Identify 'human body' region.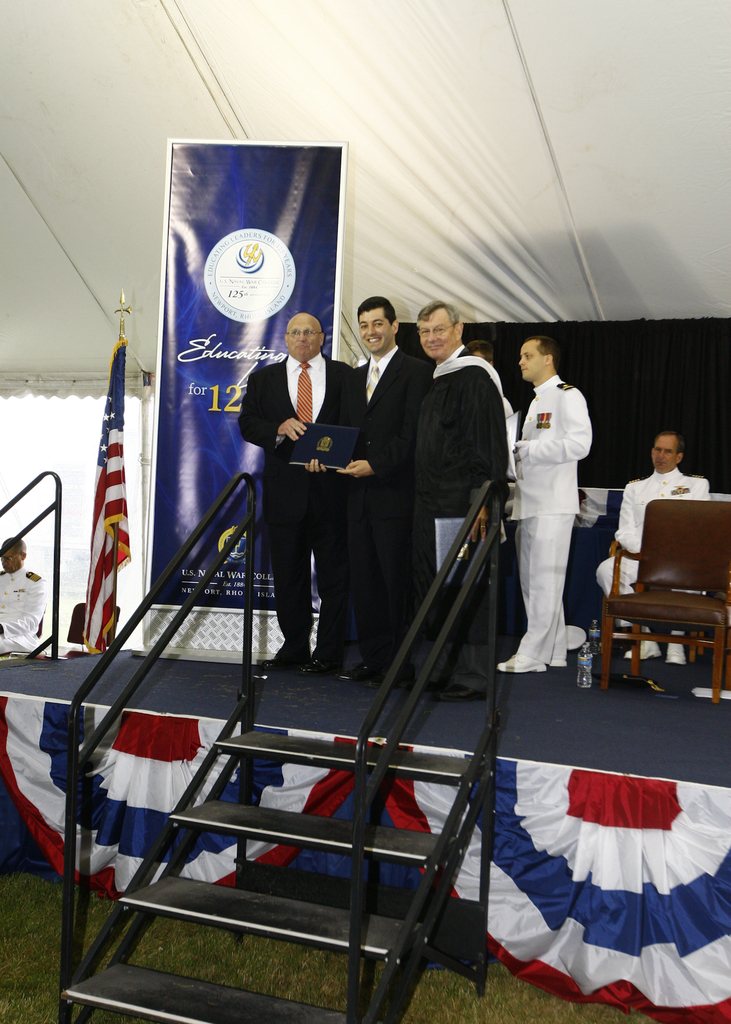
Region: 238 316 356 675.
